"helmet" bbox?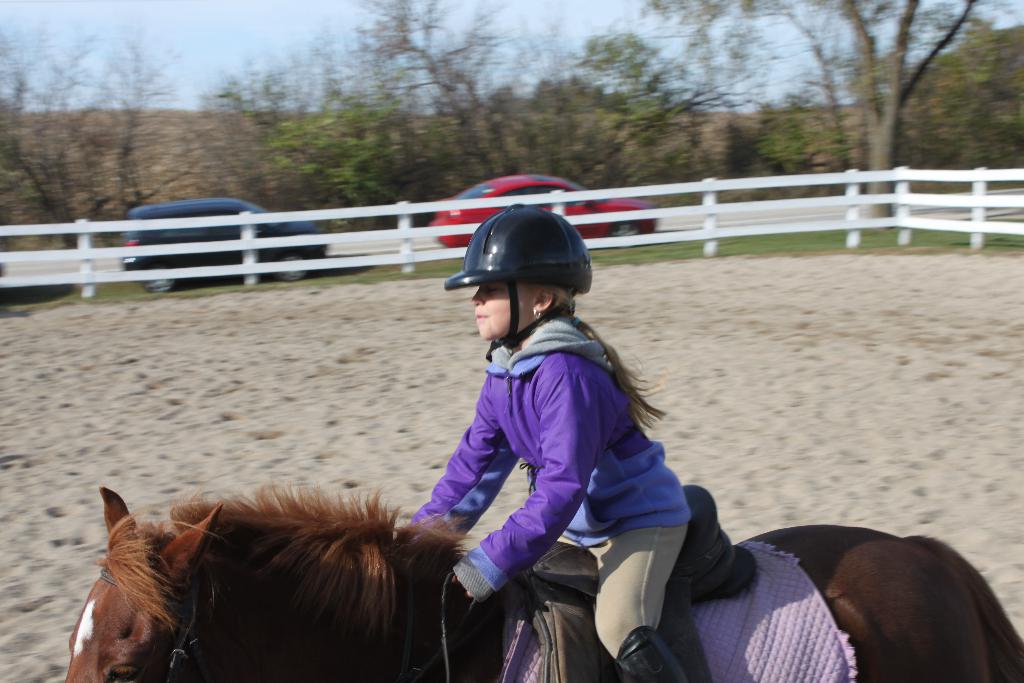
x1=457 y1=213 x2=597 y2=353
